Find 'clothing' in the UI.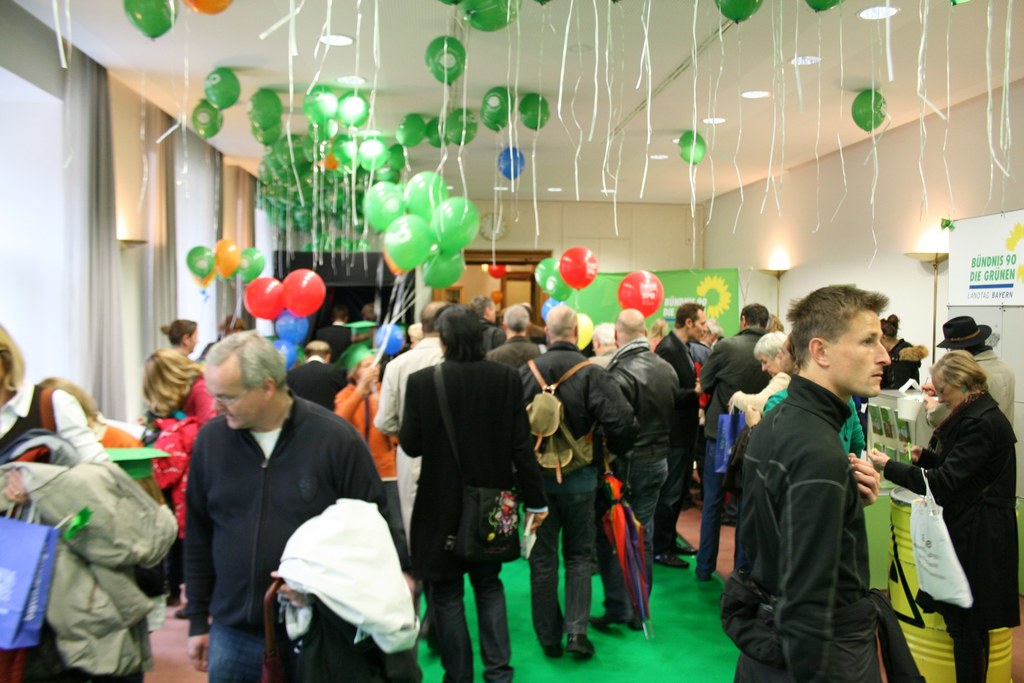
UI element at (177, 367, 227, 431).
